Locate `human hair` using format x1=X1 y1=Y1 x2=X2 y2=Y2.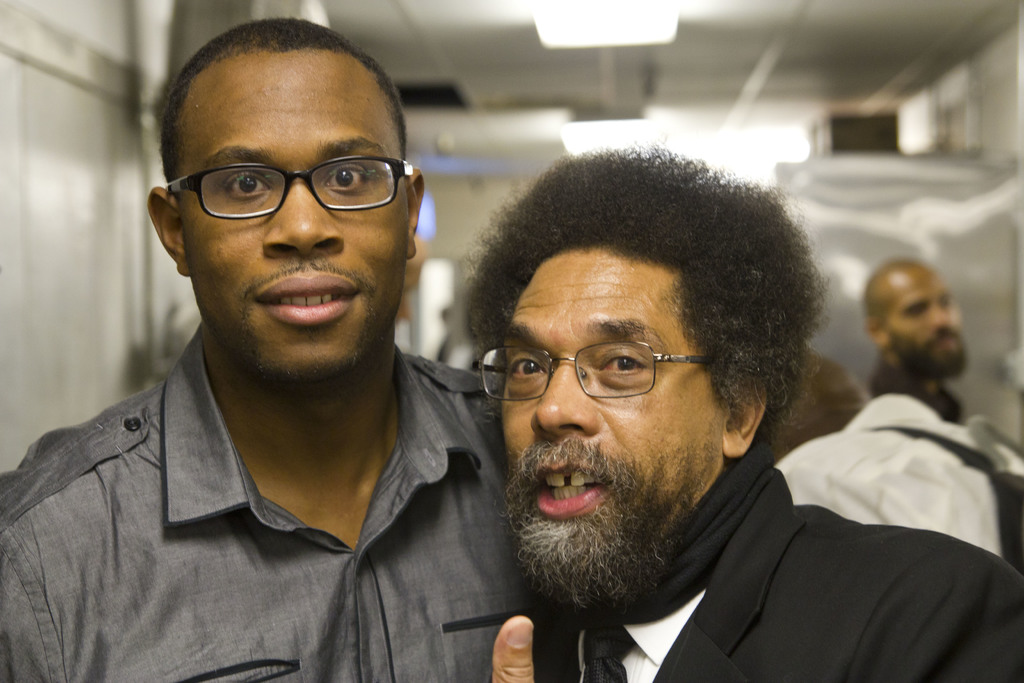
x1=164 y1=20 x2=408 y2=222.
